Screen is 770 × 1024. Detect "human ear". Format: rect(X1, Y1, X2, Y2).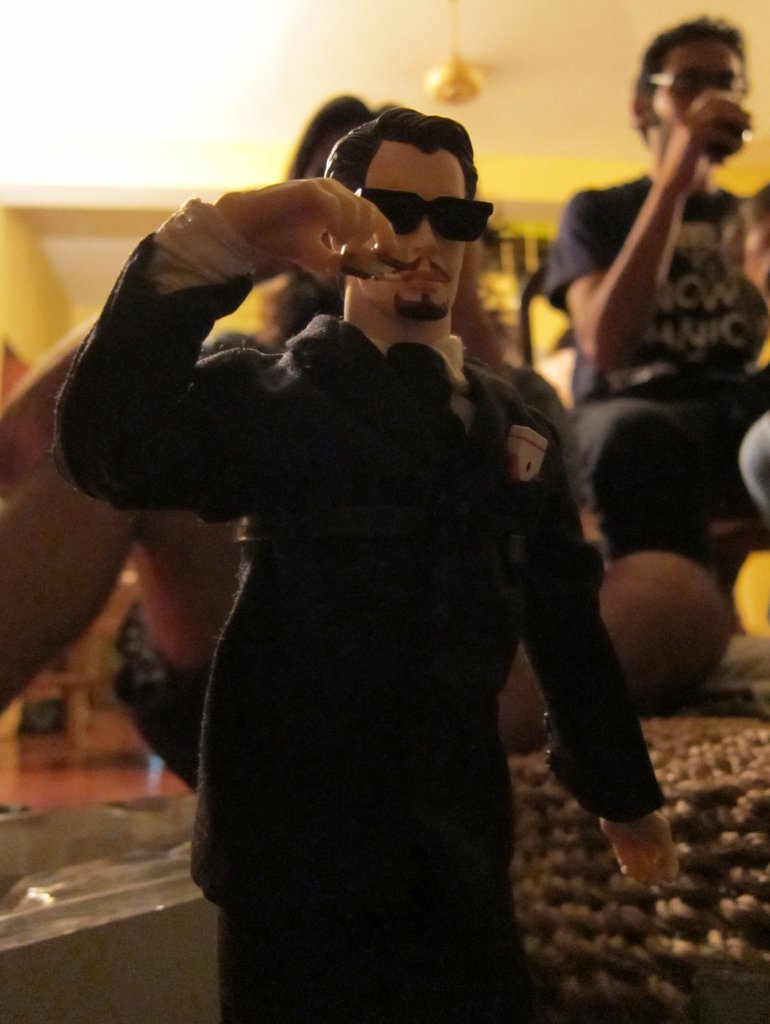
rect(630, 97, 646, 127).
